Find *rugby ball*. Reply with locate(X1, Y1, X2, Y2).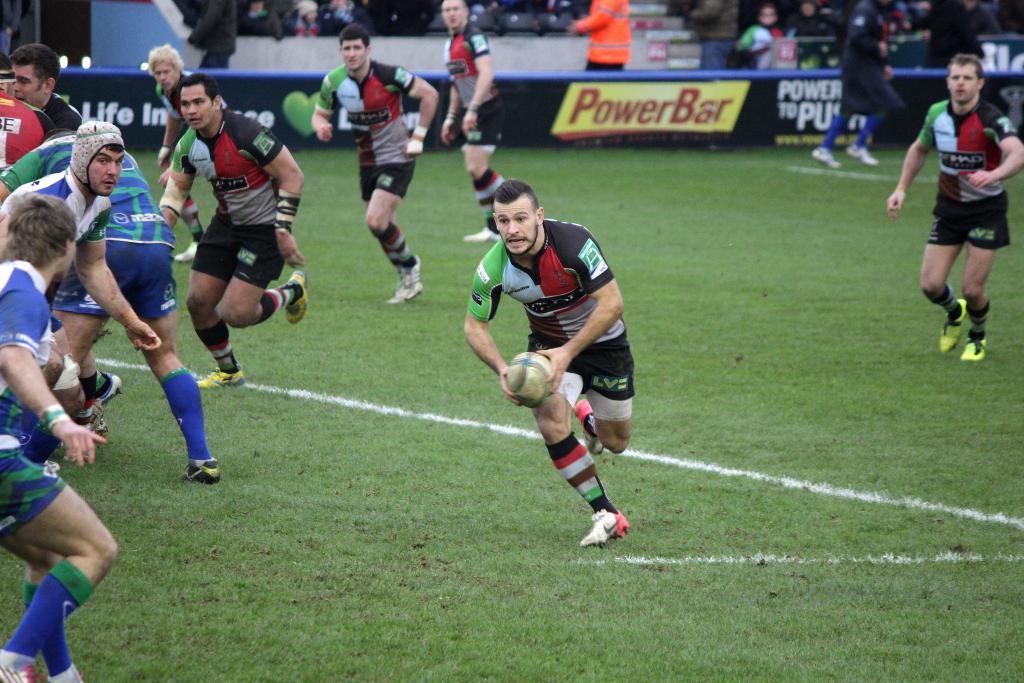
locate(503, 347, 557, 412).
